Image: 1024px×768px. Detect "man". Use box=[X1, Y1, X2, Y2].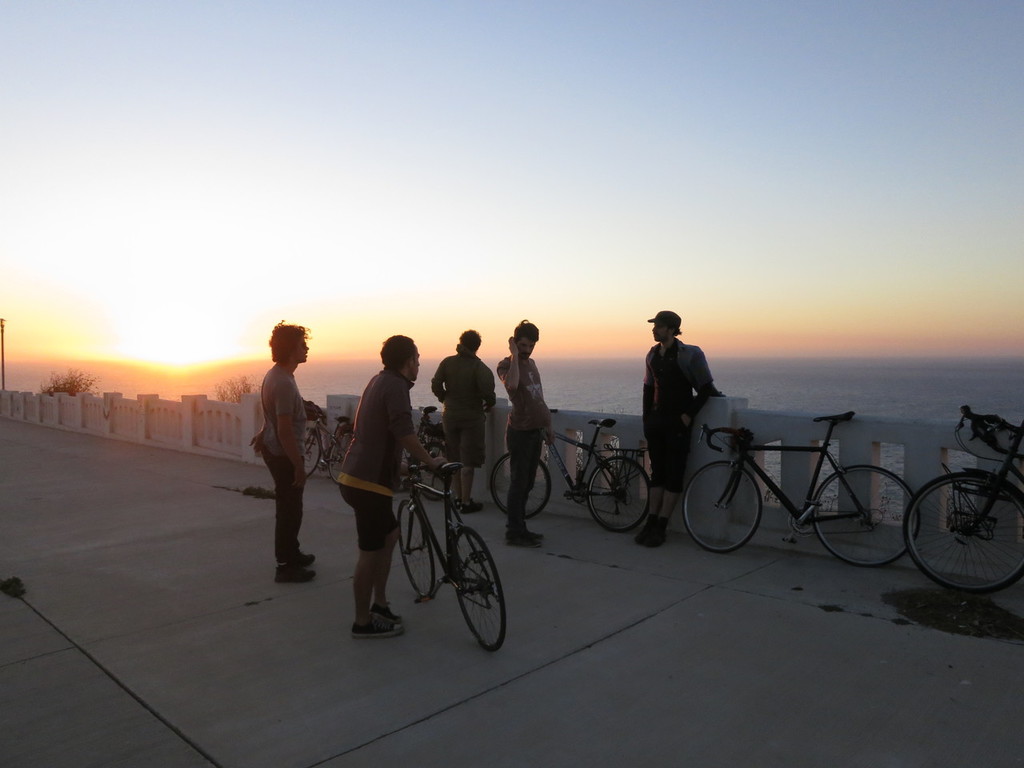
box=[337, 331, 446, 641].
